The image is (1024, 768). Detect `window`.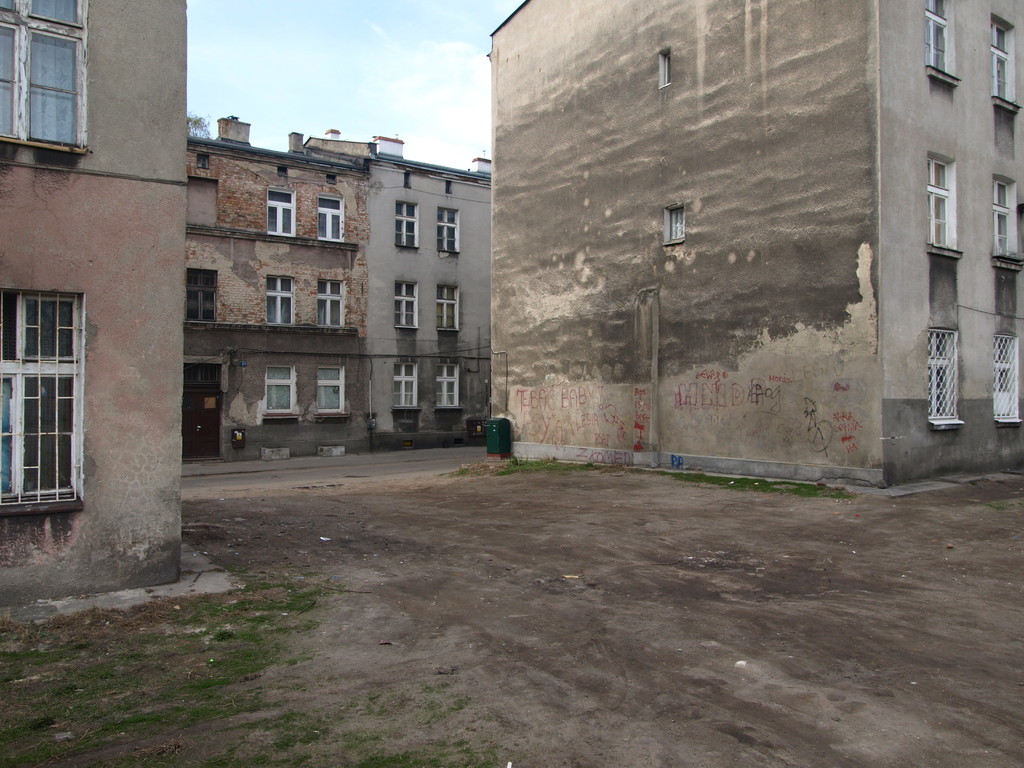
Detection: crop(436, 282, 457, 329).
